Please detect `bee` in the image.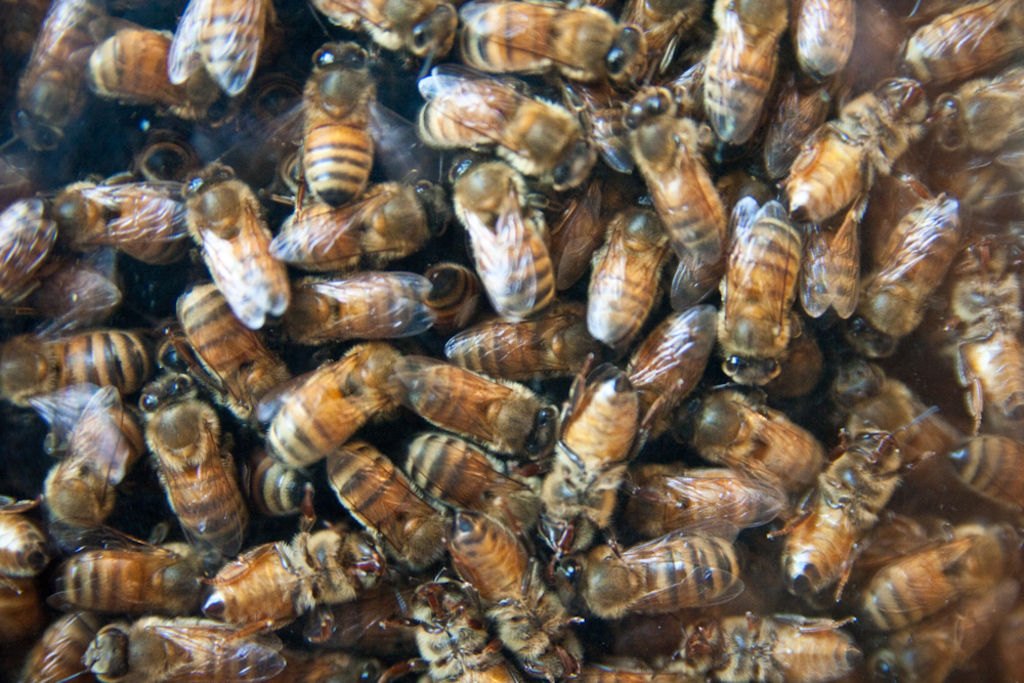
[777, 69, 931, 228].
